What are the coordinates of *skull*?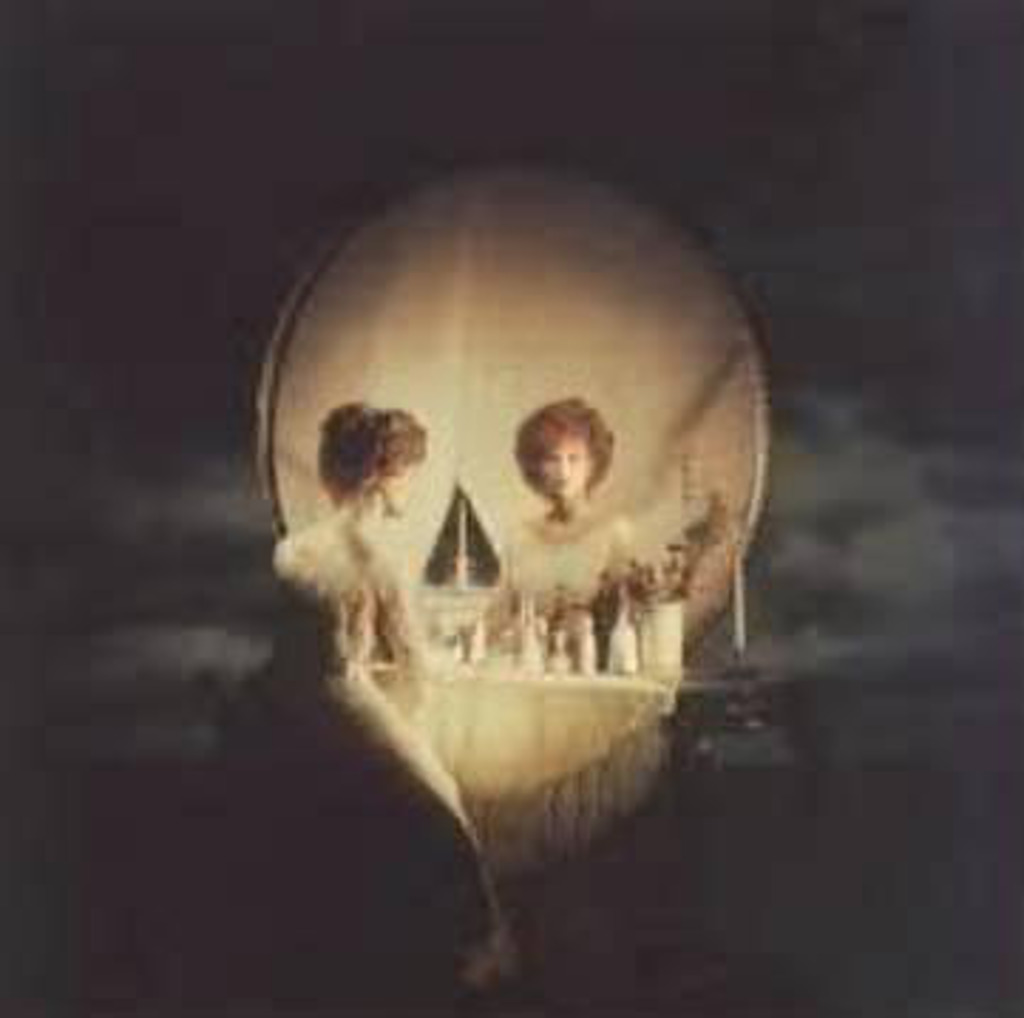
l=258, t=164, r=769, b=859.
